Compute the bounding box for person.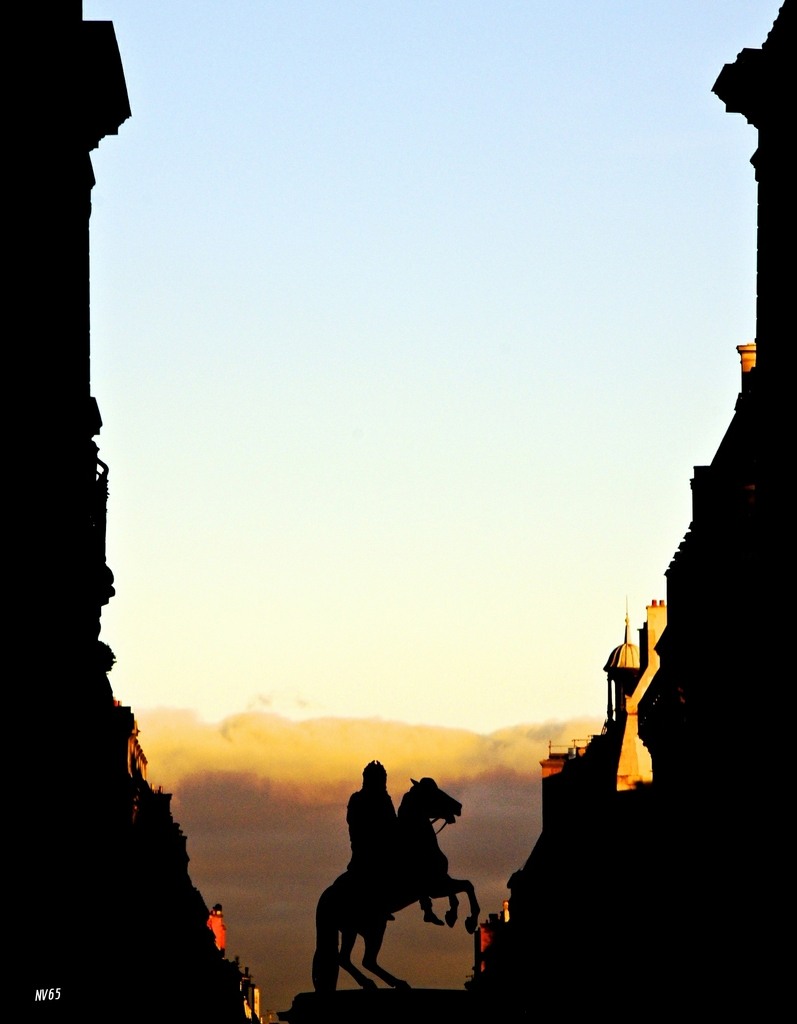
(left=346, top=759, right=444, bottom=923).
